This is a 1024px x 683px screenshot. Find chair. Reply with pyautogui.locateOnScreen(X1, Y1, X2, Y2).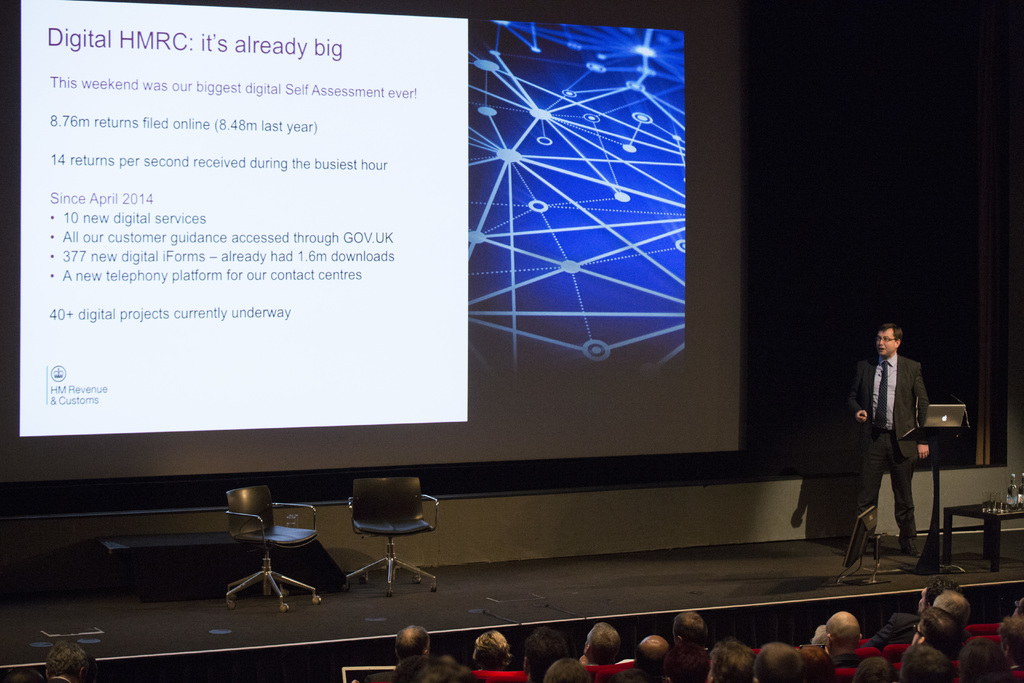
pyautogui.locateOnScreen(879, 641, 913, 664).
